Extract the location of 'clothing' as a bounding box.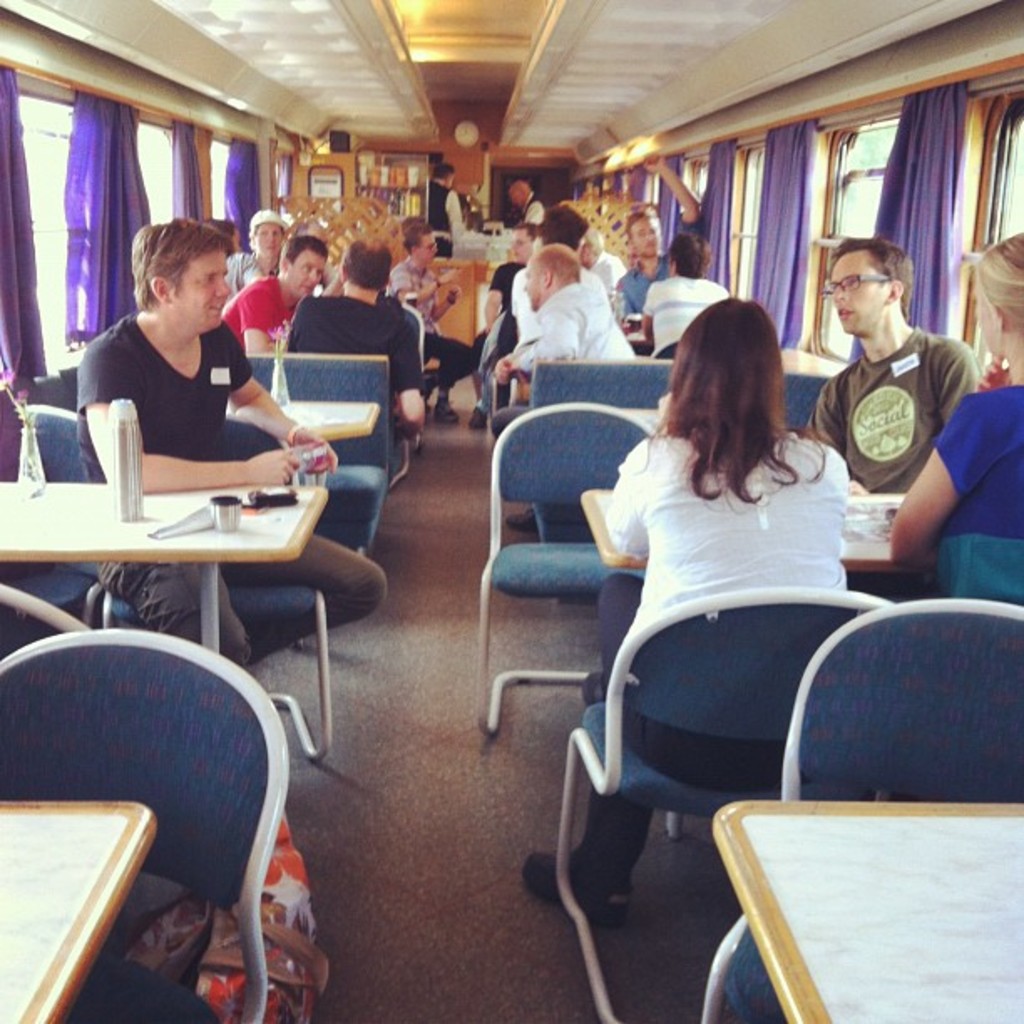
504/276/641/403.
